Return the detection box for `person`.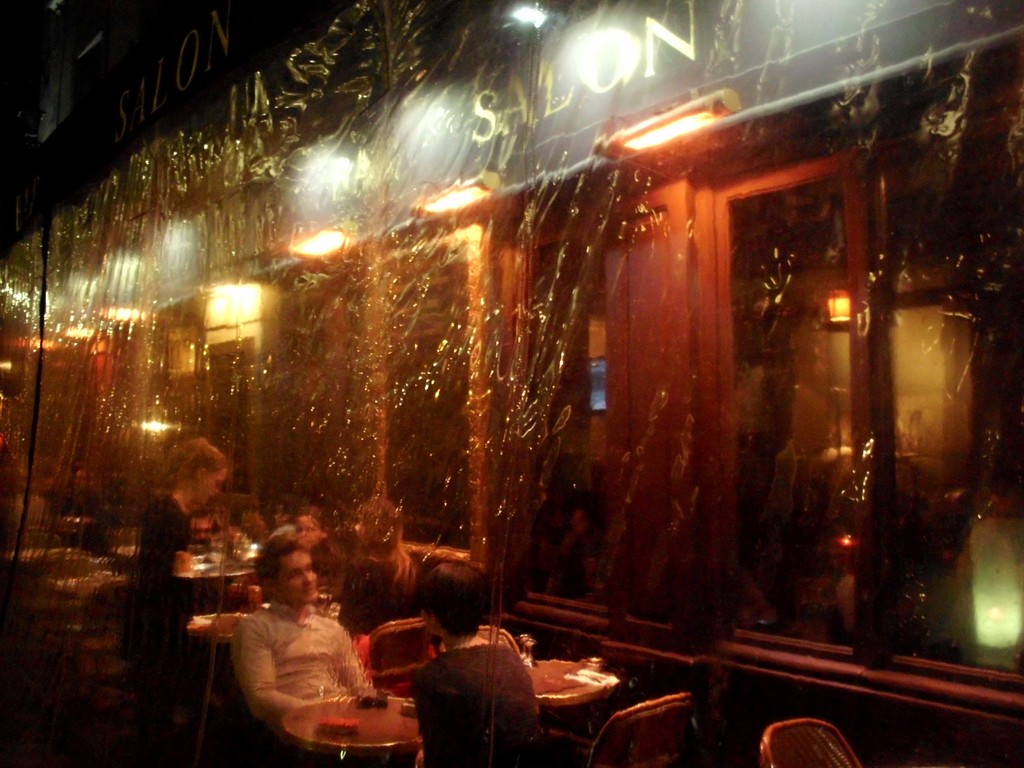
[335, 494, 421, 636].
